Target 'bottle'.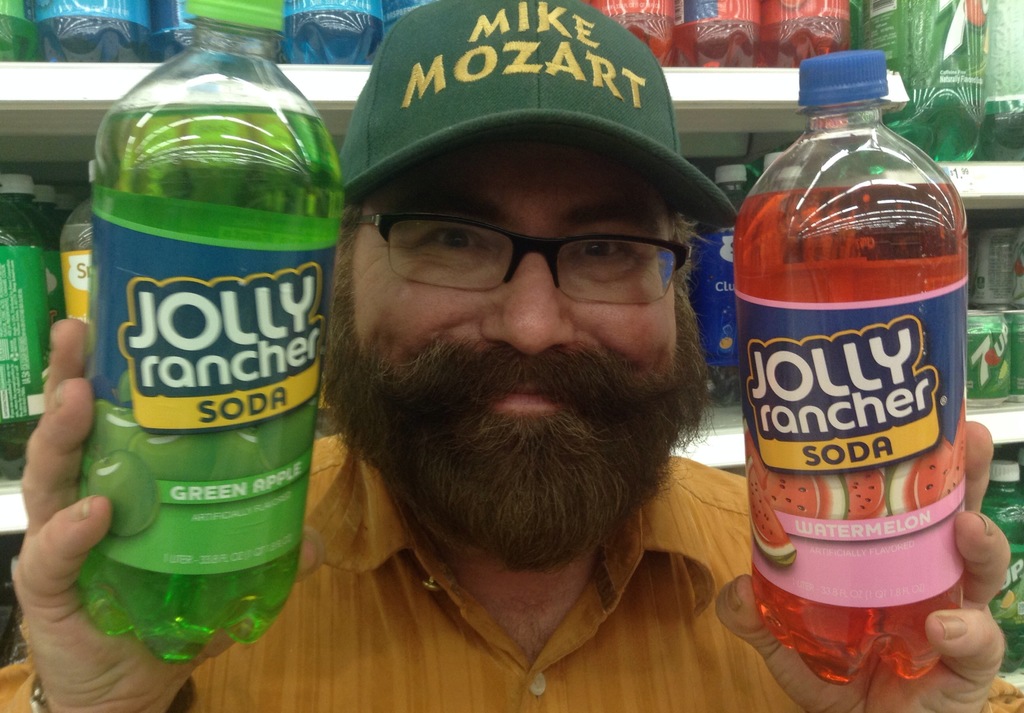
Target region: (left=764, top=0, right=847, bottom=67).
